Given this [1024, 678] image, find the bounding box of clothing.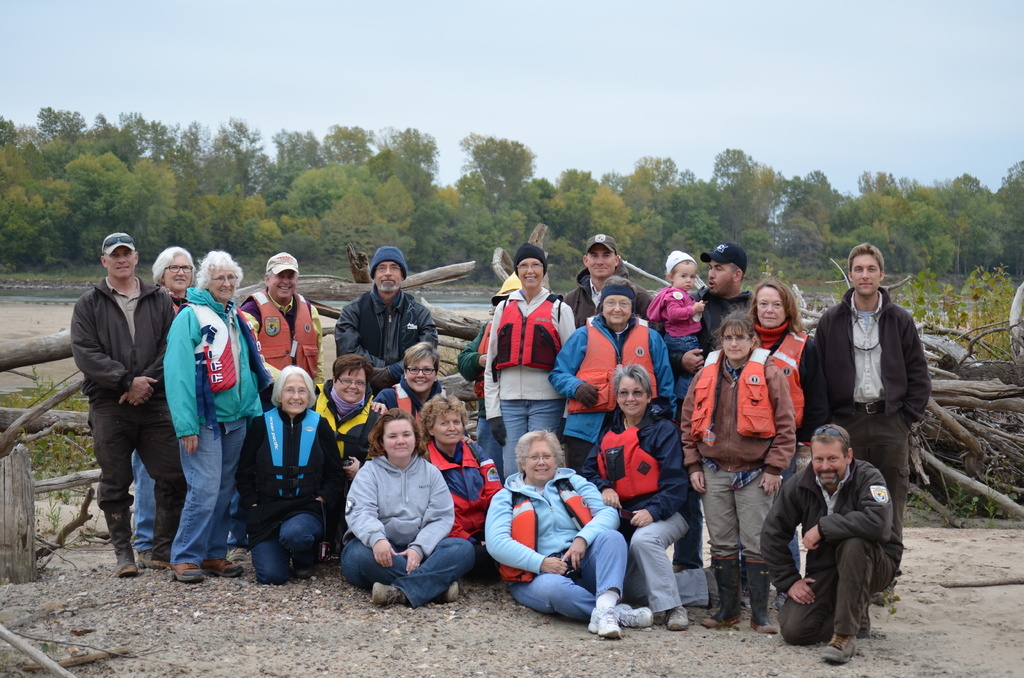
pyautogui.locateOnScreen(552, 327, 680, 456).
